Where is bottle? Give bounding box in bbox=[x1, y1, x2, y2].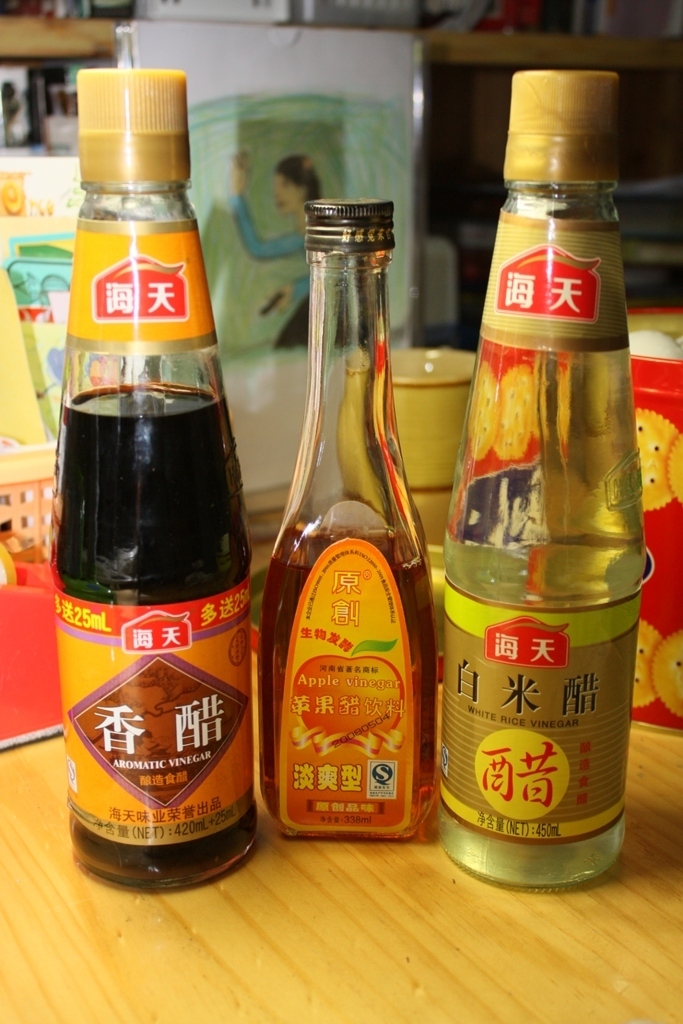
bbox=[243, 204, 431, 846].
